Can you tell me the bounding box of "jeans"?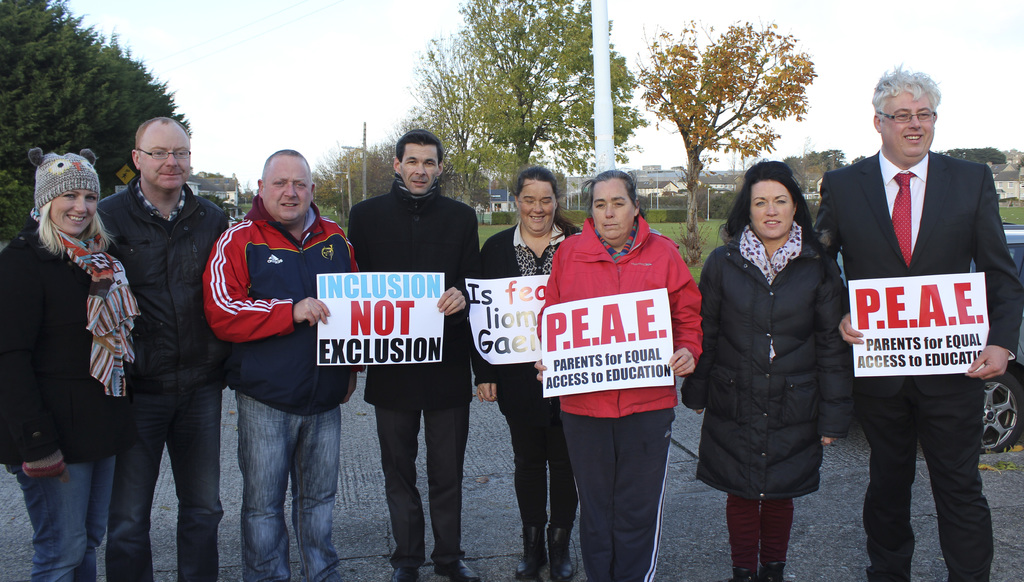
pyautogui.locateOnScreen(371, 401, 472, 567).
